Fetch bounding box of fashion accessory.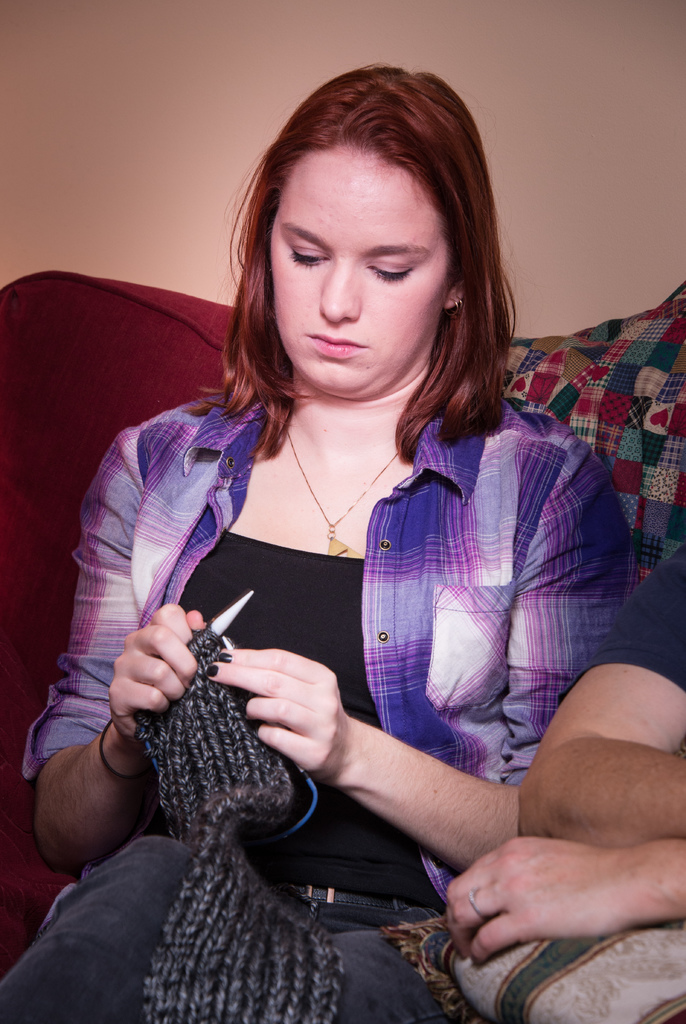
Bbox: rect(458, 295, 465, 314).
